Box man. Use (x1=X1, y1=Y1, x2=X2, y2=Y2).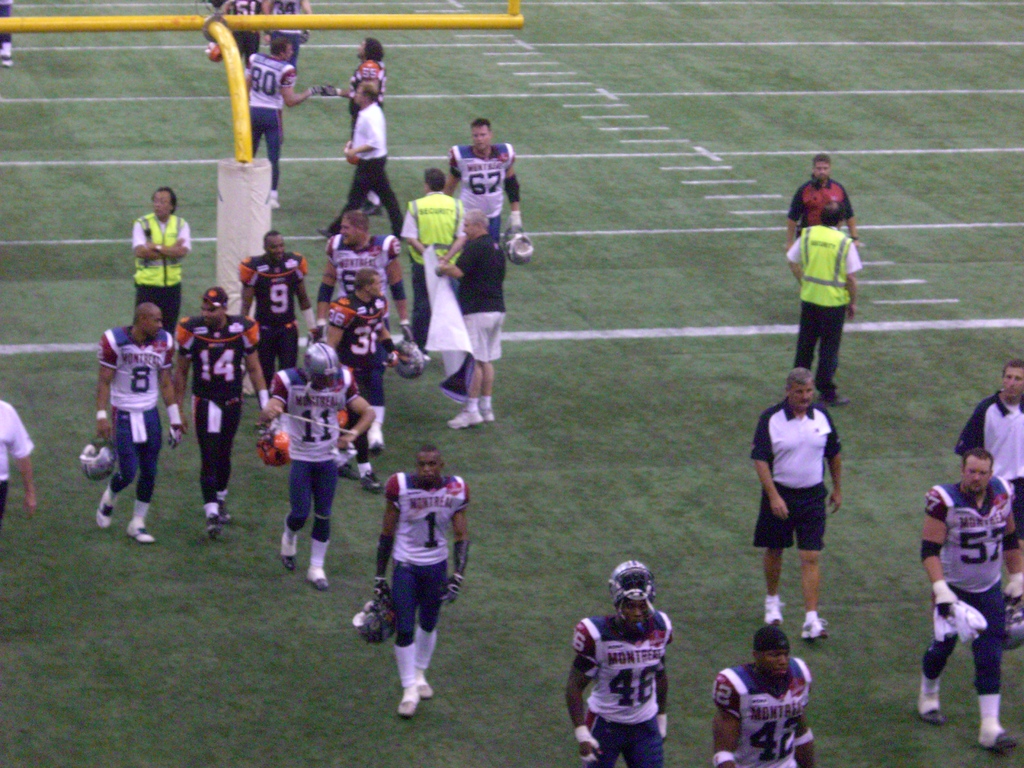
(x1=567, y1=559, x2=669, y2=767).
